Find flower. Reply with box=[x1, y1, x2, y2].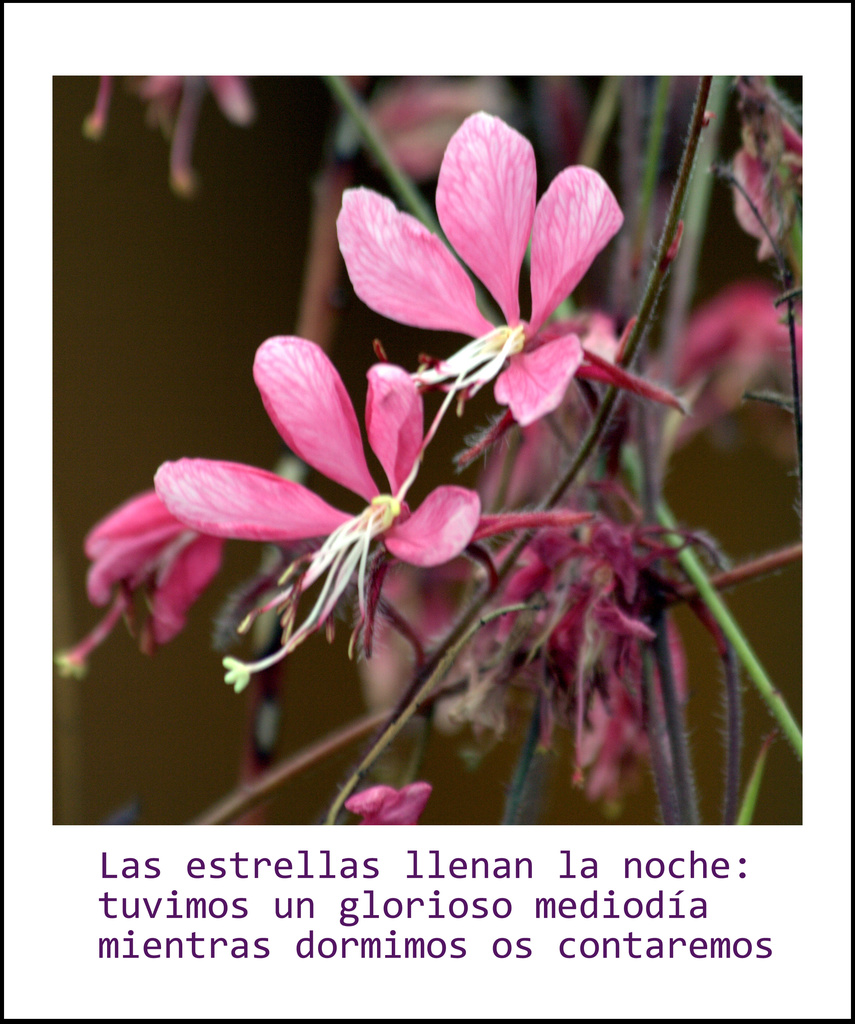
box=[126, 297, 503, 667].
